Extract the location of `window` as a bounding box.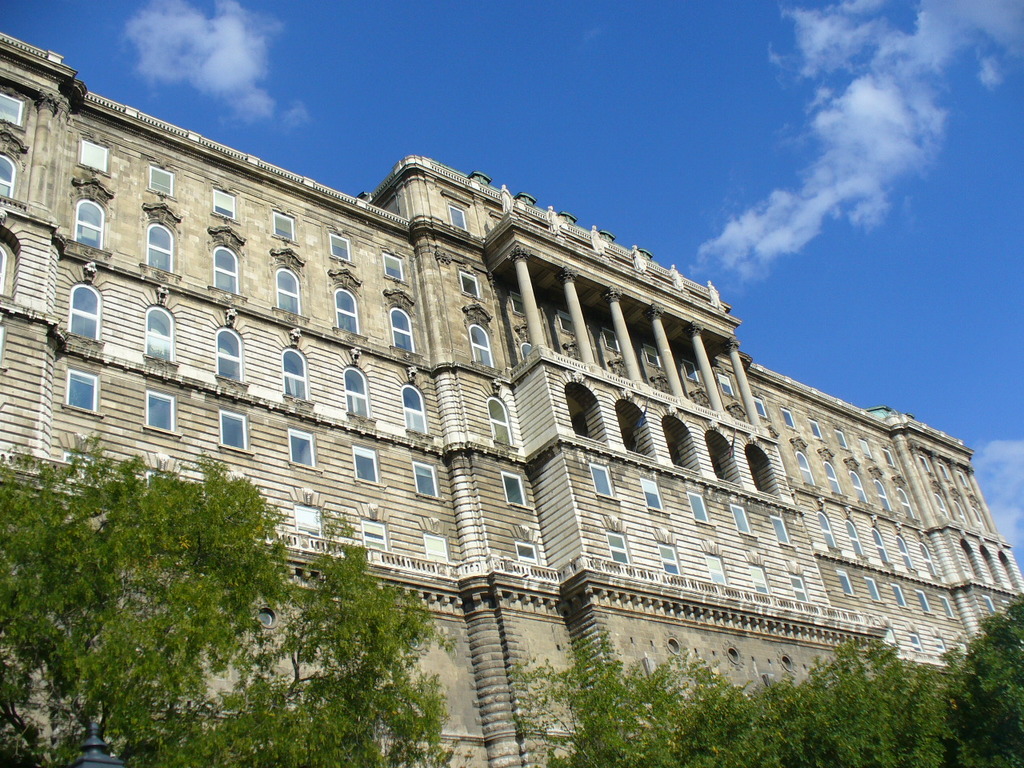
(left=443, top=207, right=466, bottom=231).
